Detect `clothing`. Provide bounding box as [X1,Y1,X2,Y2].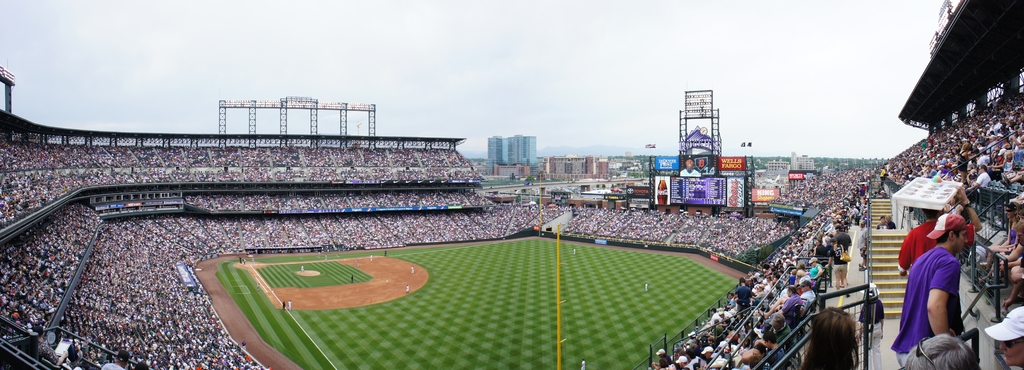
[874,218,891,230].
